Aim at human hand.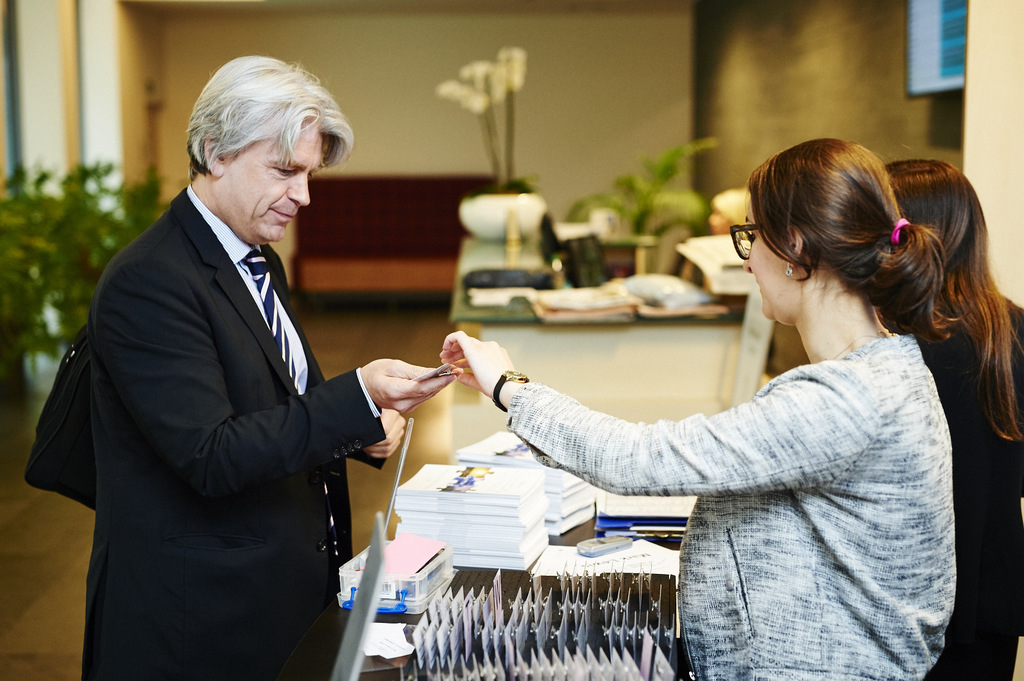
Aimed at {"left": 361, "top": 406, "right": 408, "bottom": 461}.
